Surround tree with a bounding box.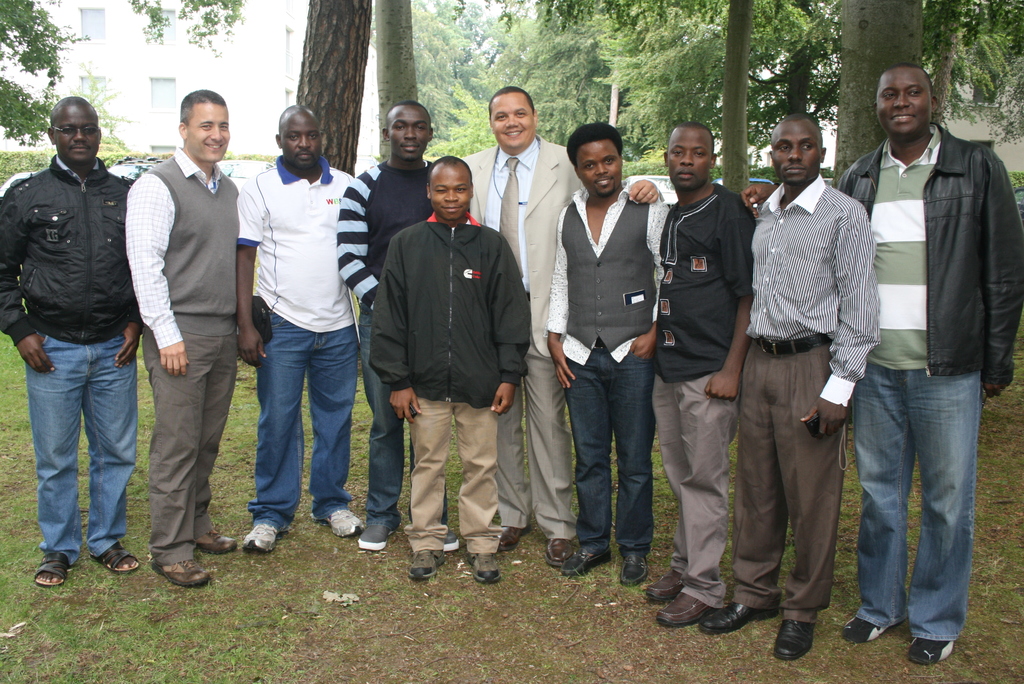
x1=412, y1=0, x2=469, y2=144.
